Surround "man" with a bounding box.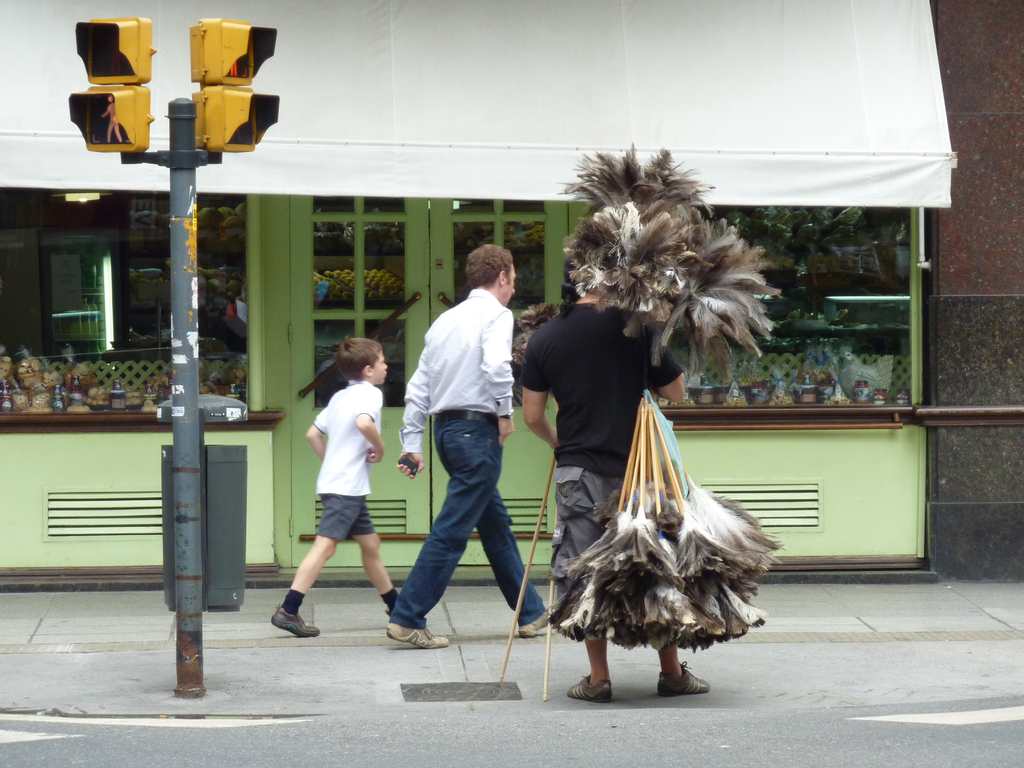
left=516, top=248, right=714, bottom=711.
